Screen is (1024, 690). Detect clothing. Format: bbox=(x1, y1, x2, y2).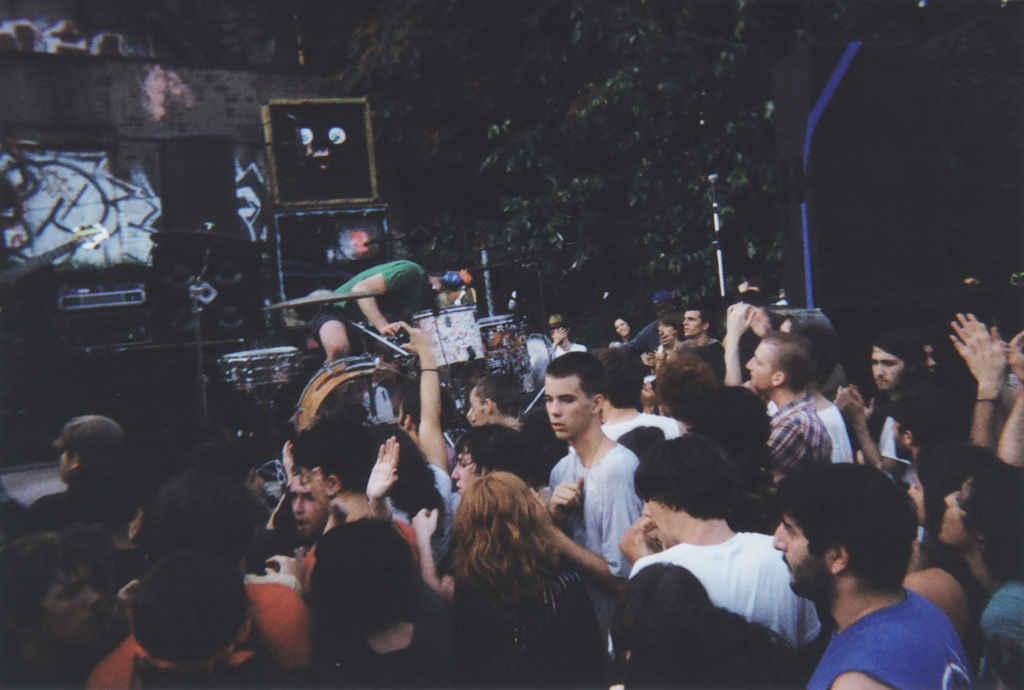
bbox=(381, 462, 474, 577).
